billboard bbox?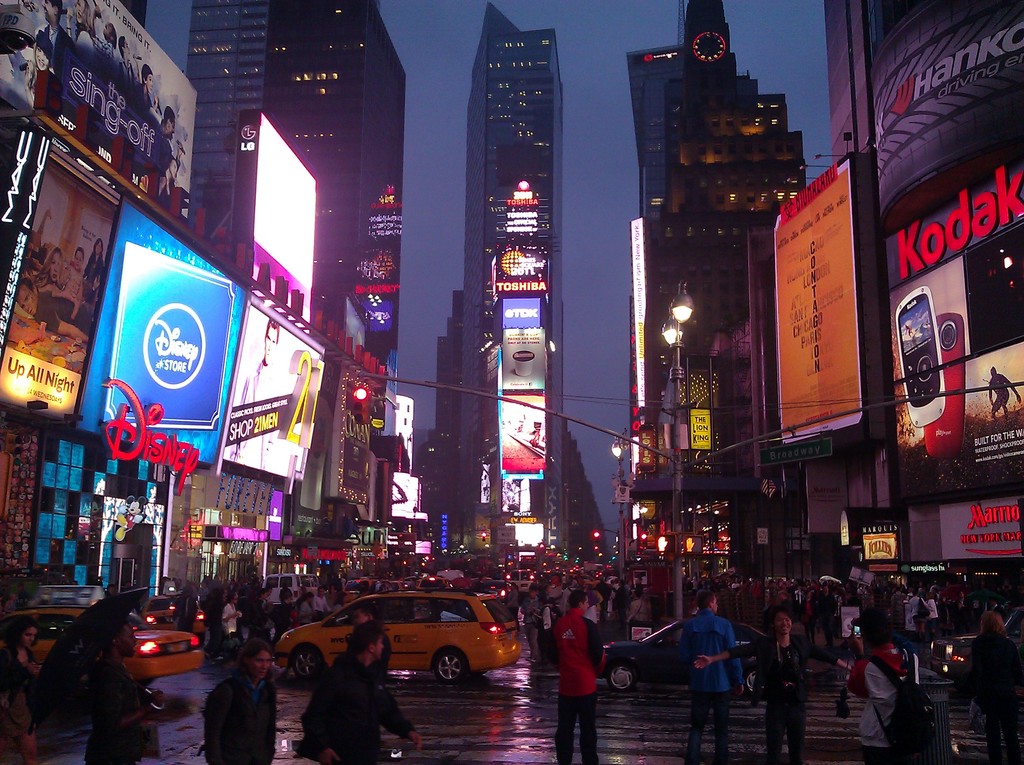
select_region(689, 403, 712, 450)
